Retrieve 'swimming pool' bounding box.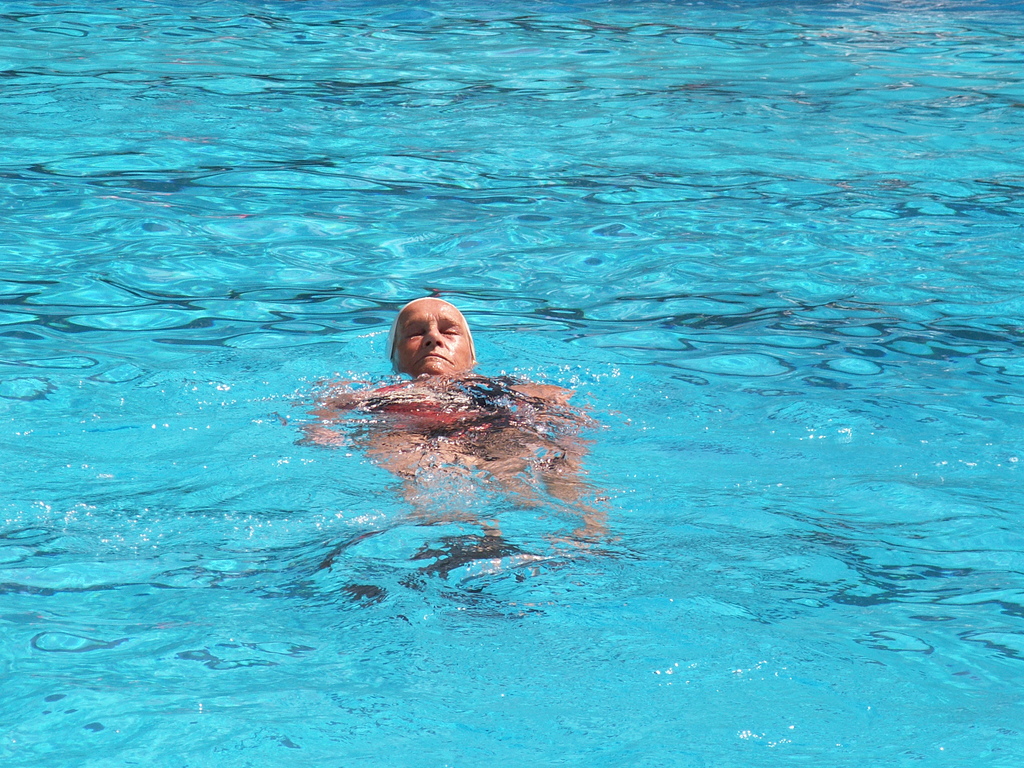
Bounding box: bbox(0, 0, 1023, 767).
